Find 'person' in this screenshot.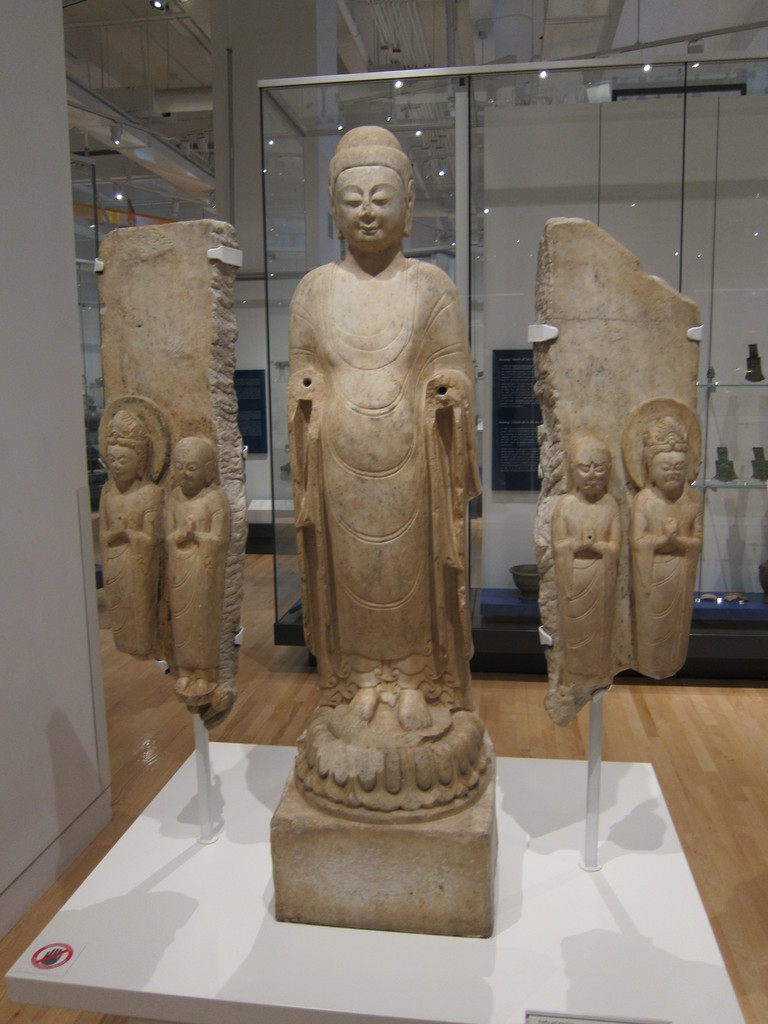
The bounding box for 'person' is 163 440 228 701.
